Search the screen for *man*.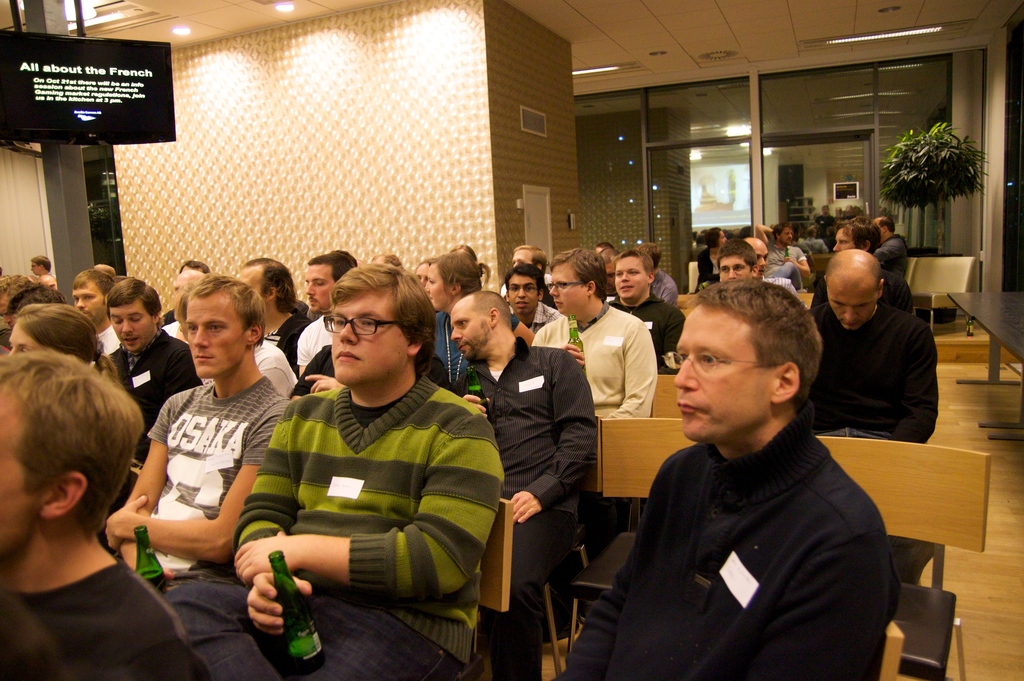
Found at {"left": 804, "top": 243, "right": 942, "bottom": 449}.
